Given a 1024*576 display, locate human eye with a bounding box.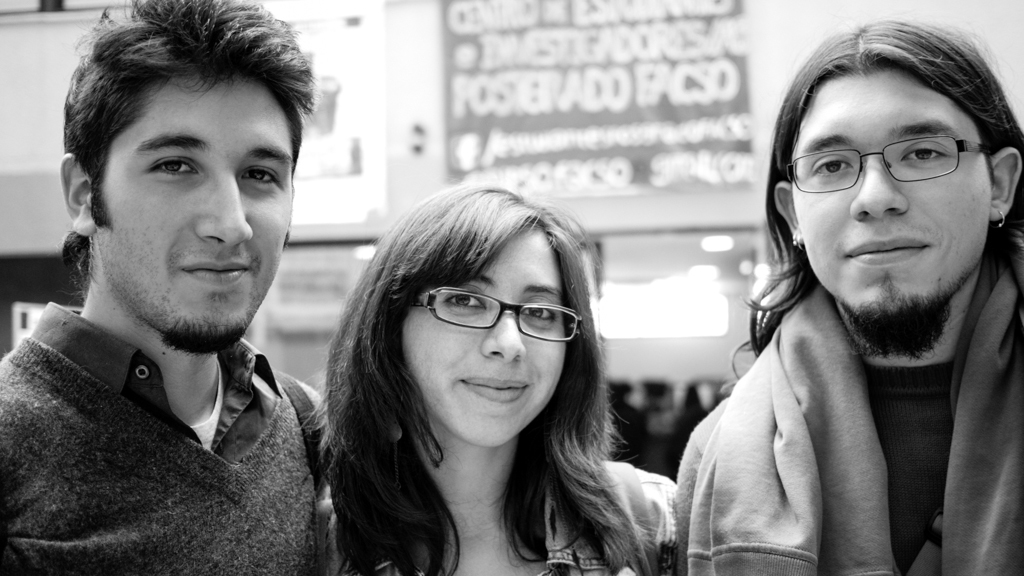
Located: [left=440, top=284, right=492, bottom=316].
